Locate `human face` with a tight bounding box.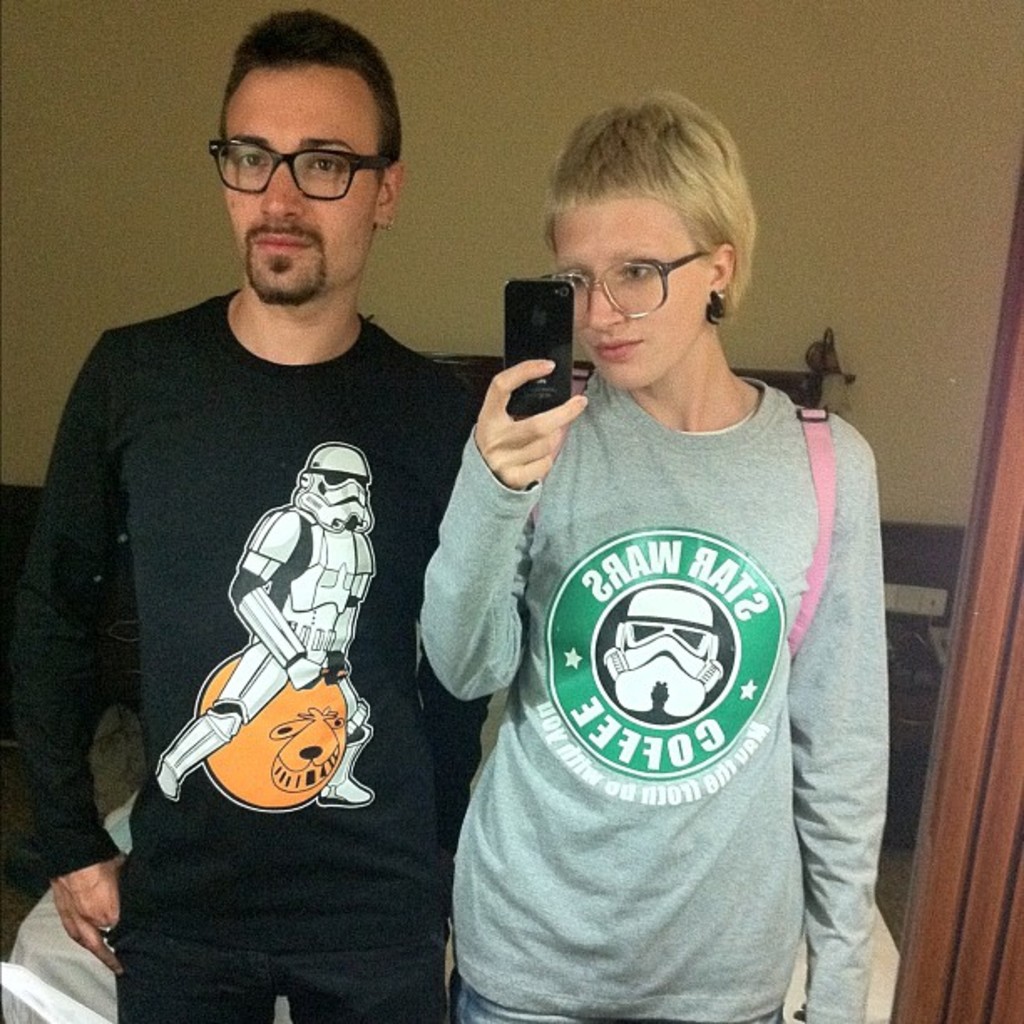
box(209, 59, 371, 303).
